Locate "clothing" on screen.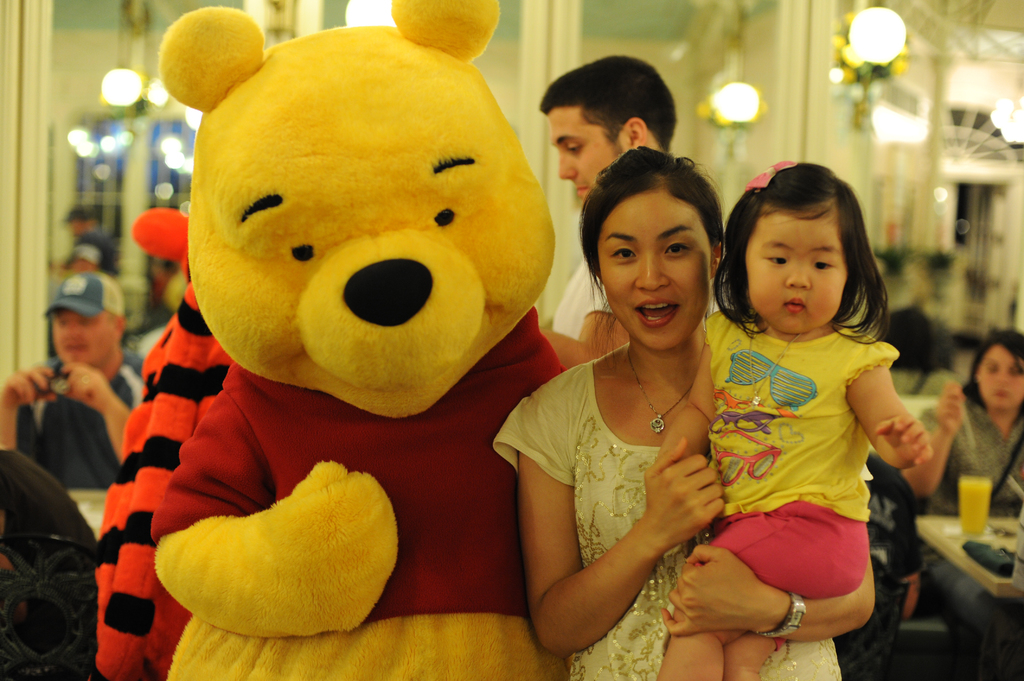
On screen at region(10, 374, 142, 484).
